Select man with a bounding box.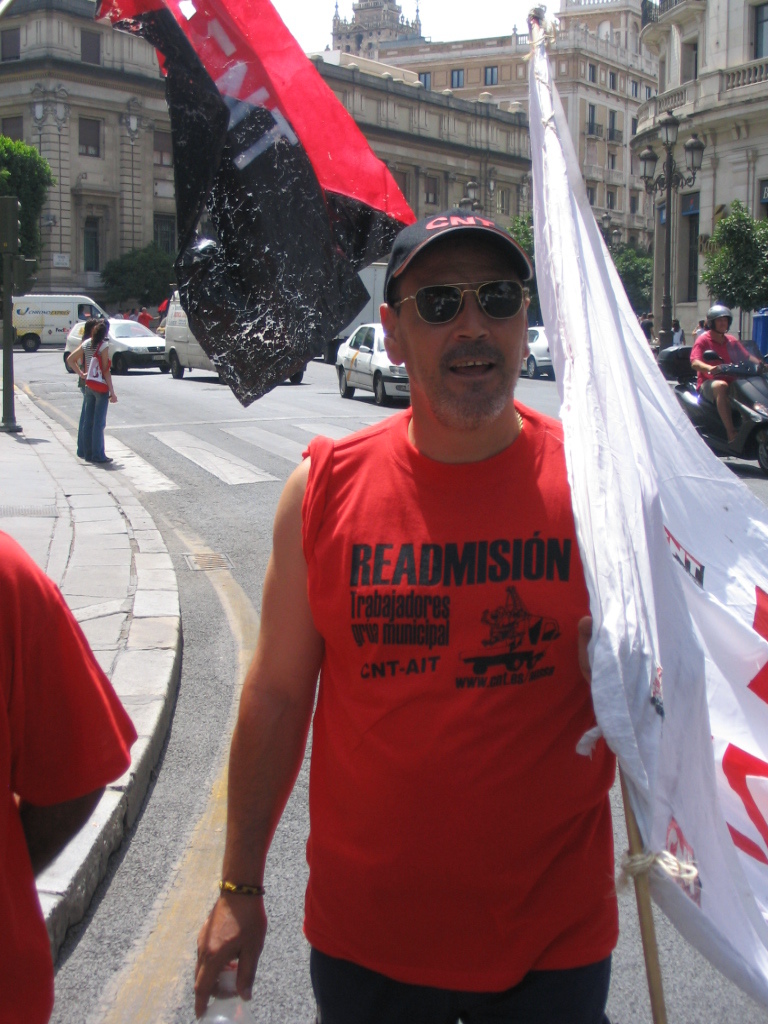
left=690, top=317, right=704, bottom=339.
